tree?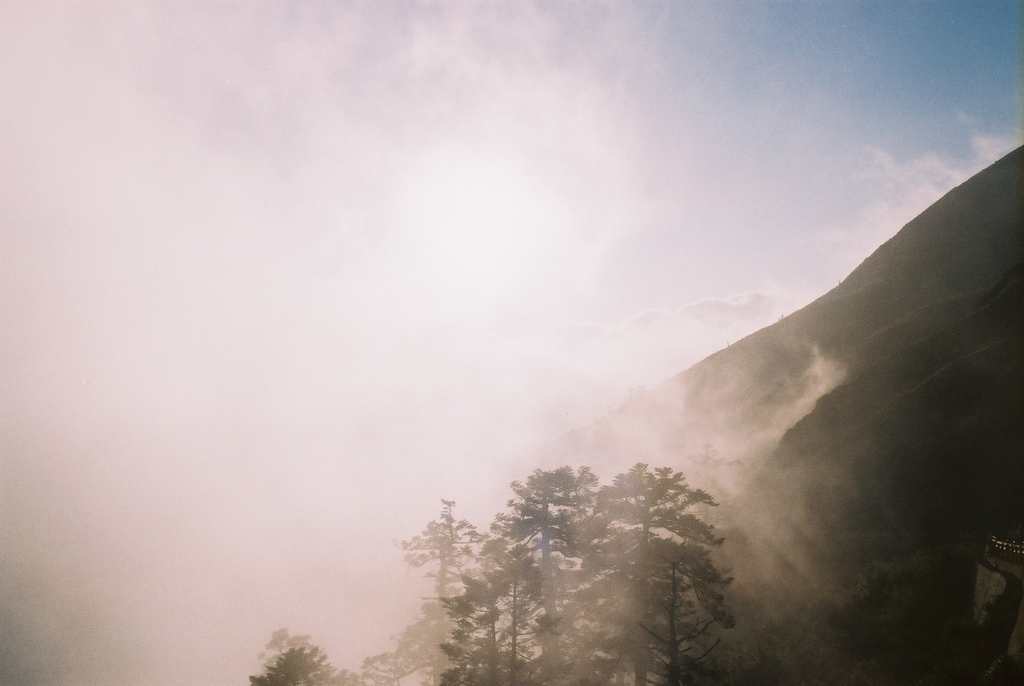
{"x1": 261, "y1": 626, "x2": 308, "y2": 651}
